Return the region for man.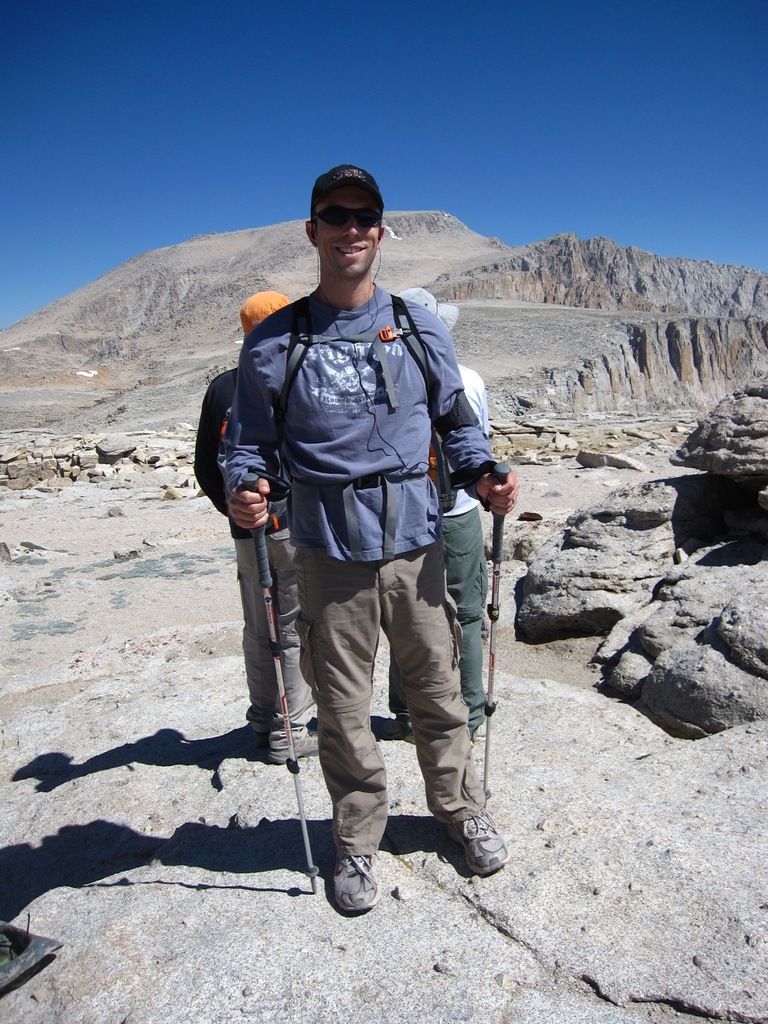
(193, 284, 317, 770).
